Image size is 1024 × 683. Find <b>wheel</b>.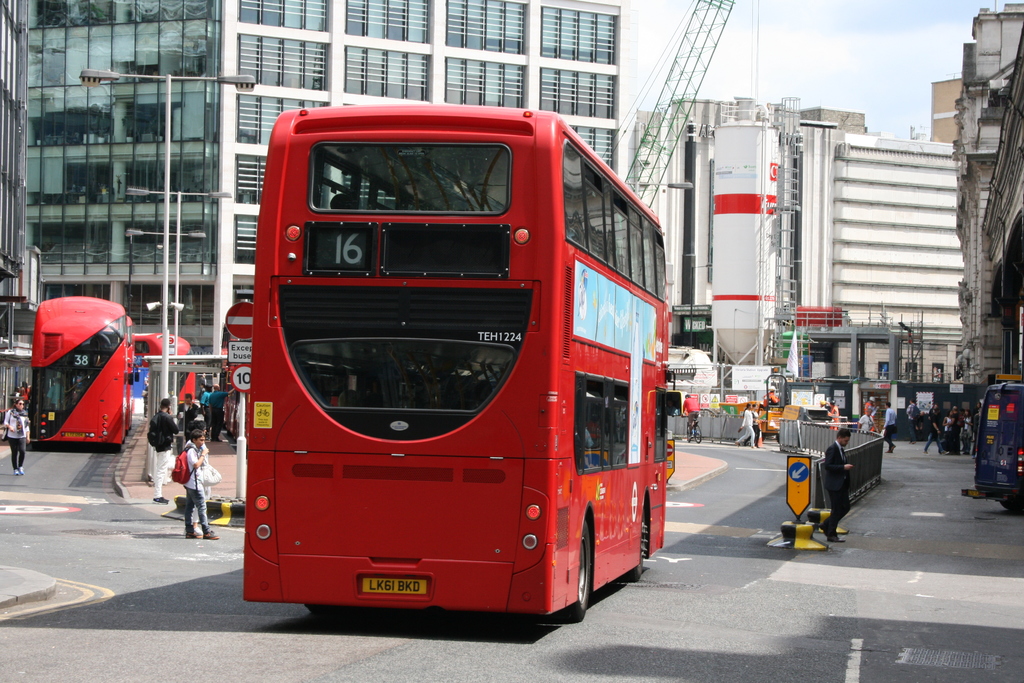
rect(691, 425, 701, 442).
